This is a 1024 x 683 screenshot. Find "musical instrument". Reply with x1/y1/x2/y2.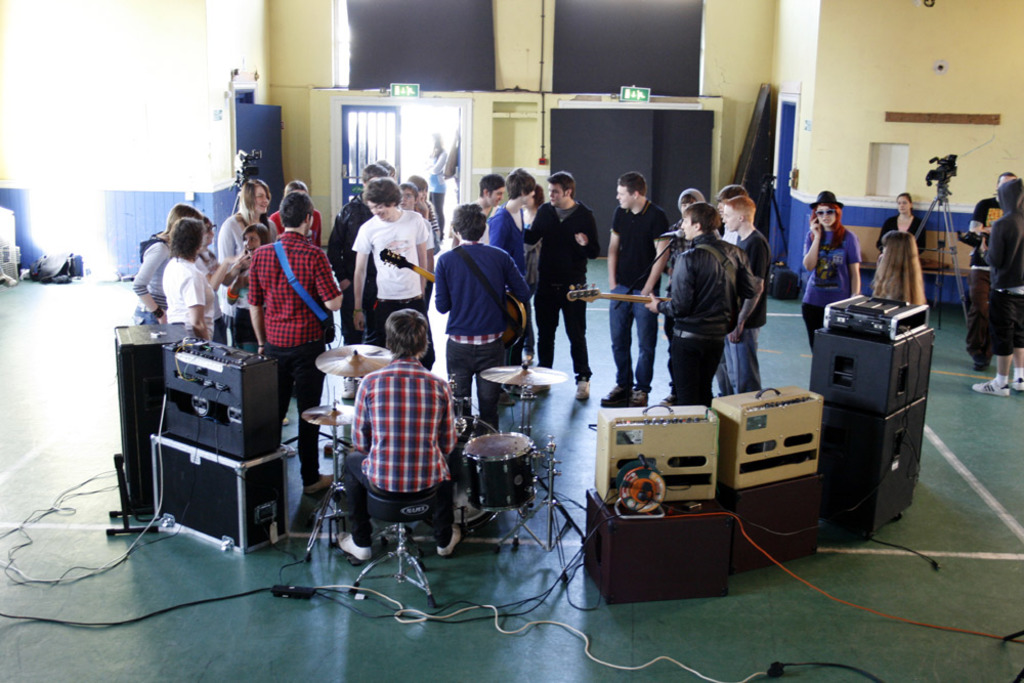
316/340/398/384.
